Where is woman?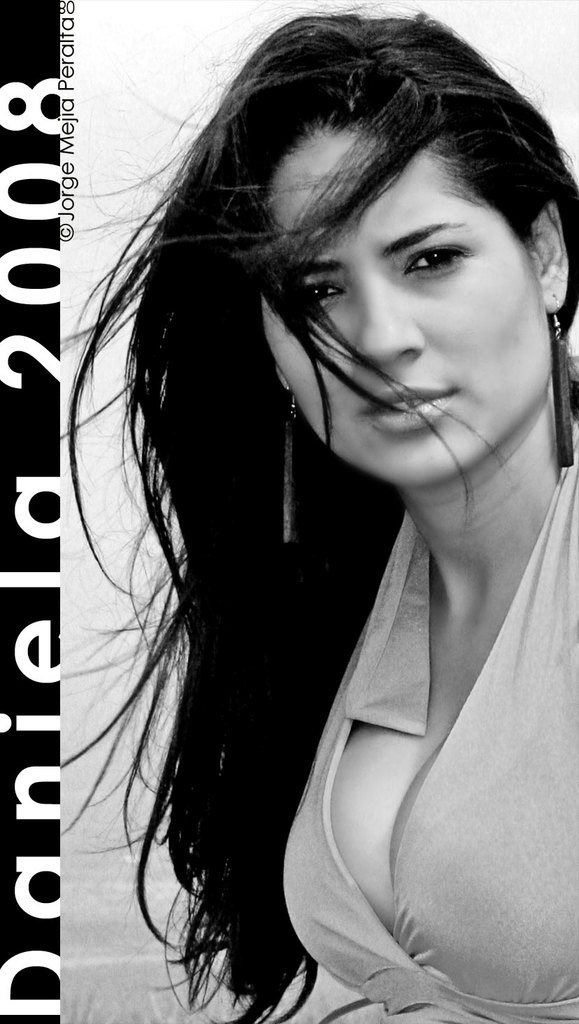
left=50, top=14, right=578, bottom=1023.
